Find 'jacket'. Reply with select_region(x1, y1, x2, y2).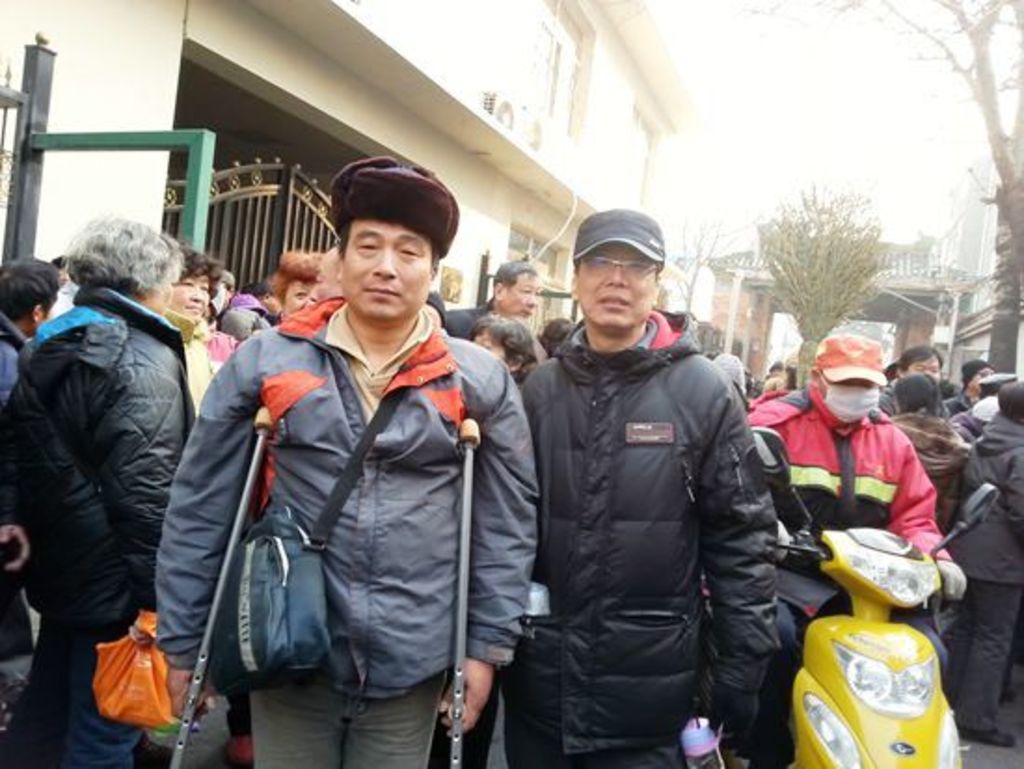
select_region(957, 413, 1022, 579).
